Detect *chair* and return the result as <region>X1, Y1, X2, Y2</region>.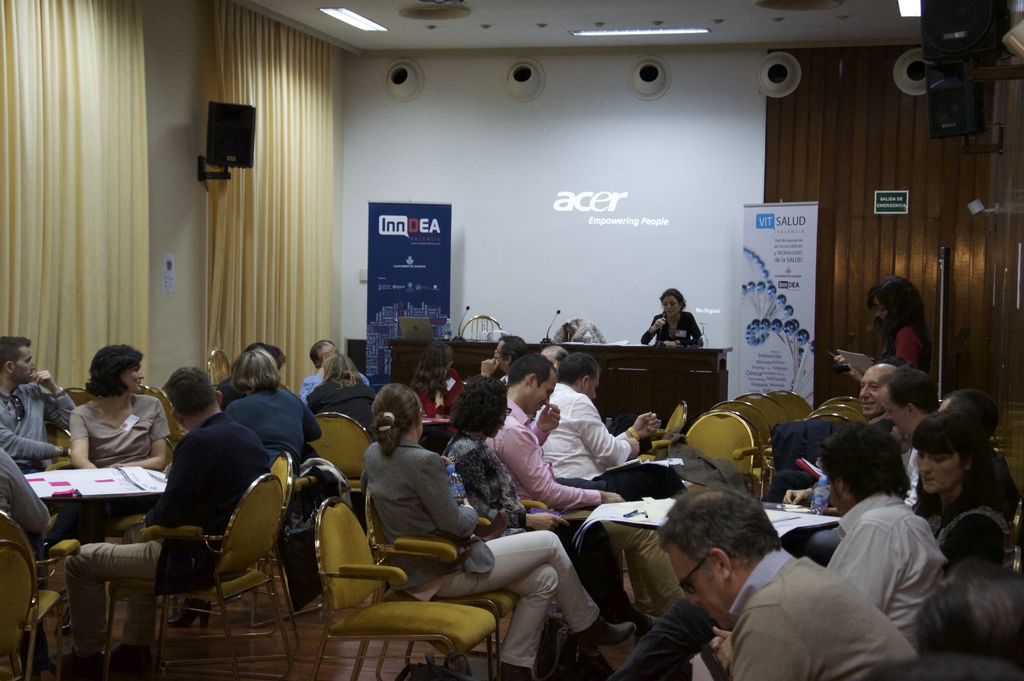
<region>0, 511, 69, 680</region>.
